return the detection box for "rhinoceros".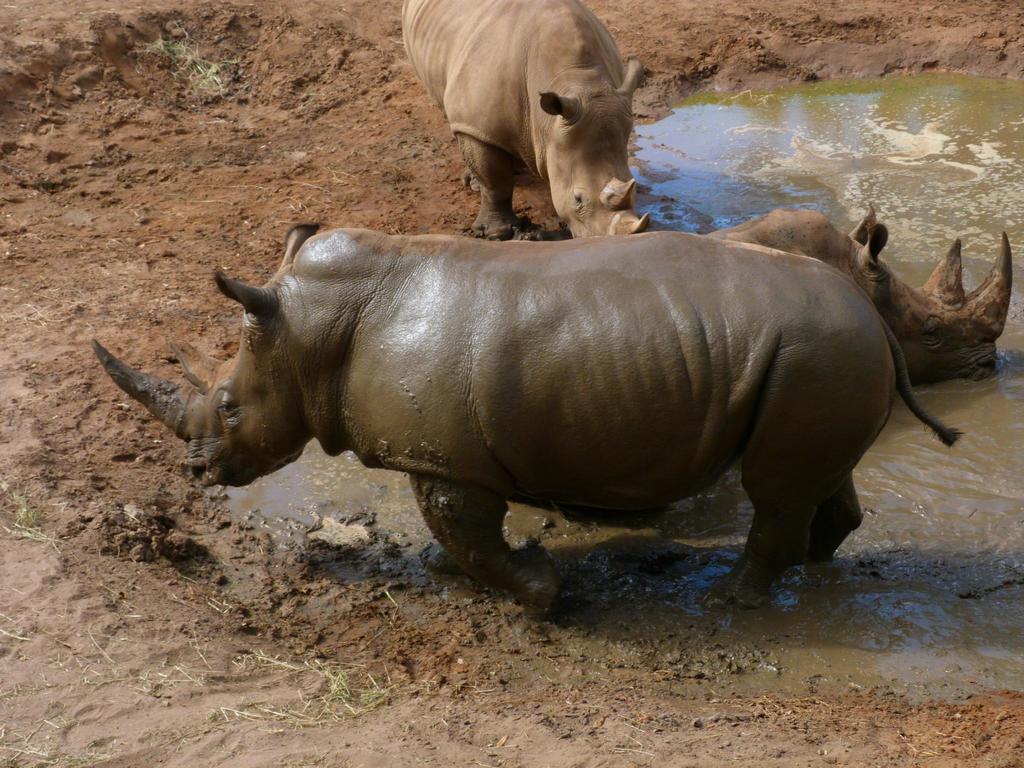
left=397, top=0, right=652, bottom=244.
